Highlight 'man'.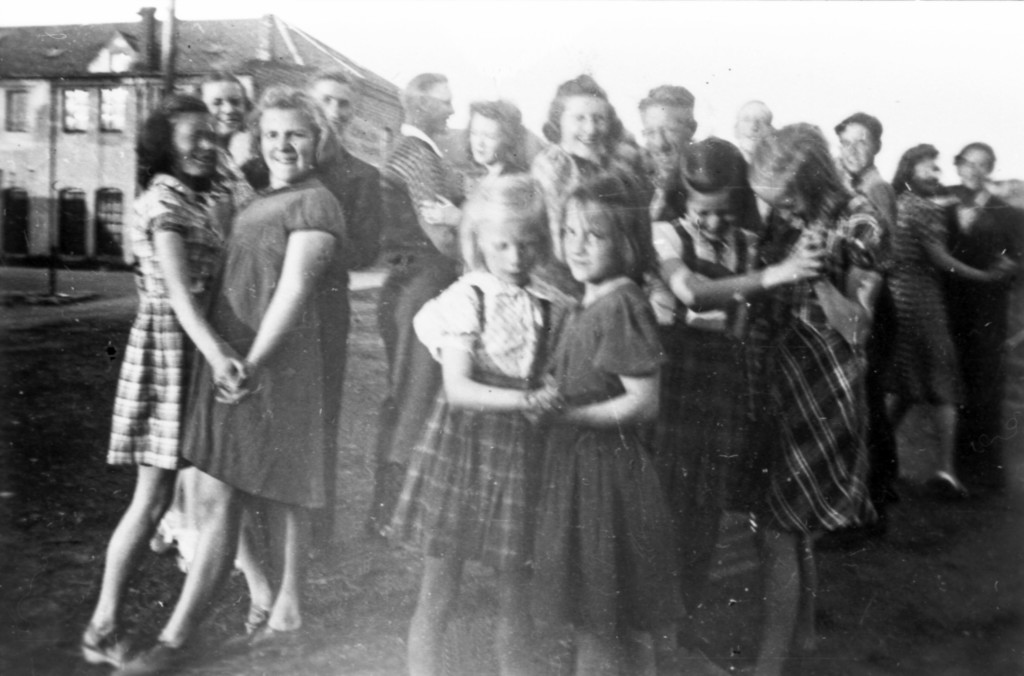
Highlighted region: box(635, 79, 698, 180).
